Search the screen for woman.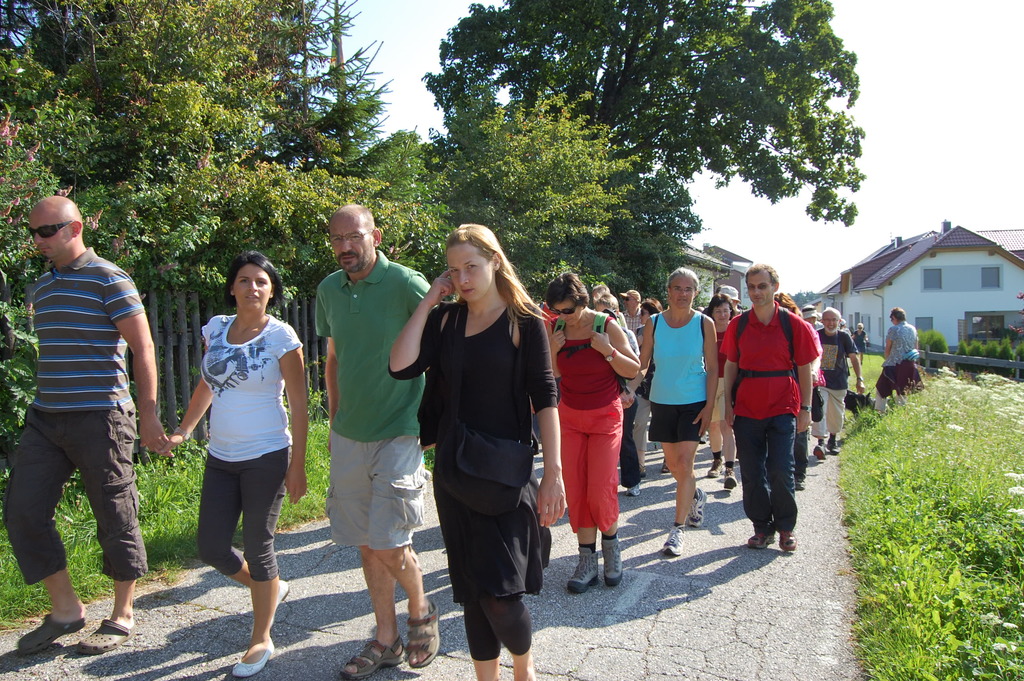
Found at (x1=851, y1=320, x2=869, y2=350).
